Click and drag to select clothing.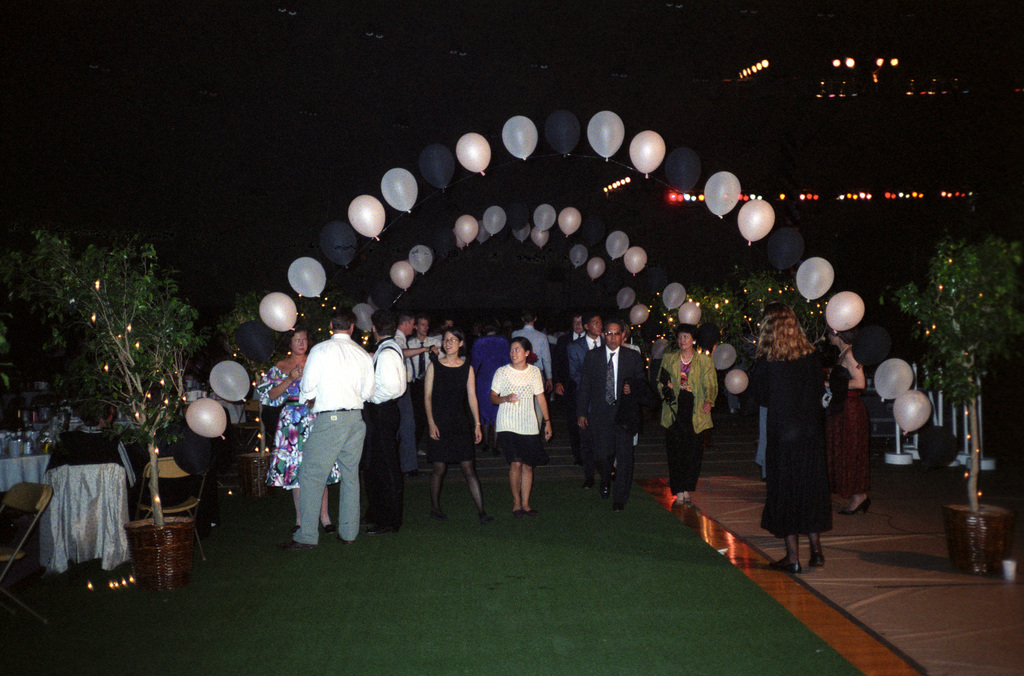
Selection: 278/311/378/545.
